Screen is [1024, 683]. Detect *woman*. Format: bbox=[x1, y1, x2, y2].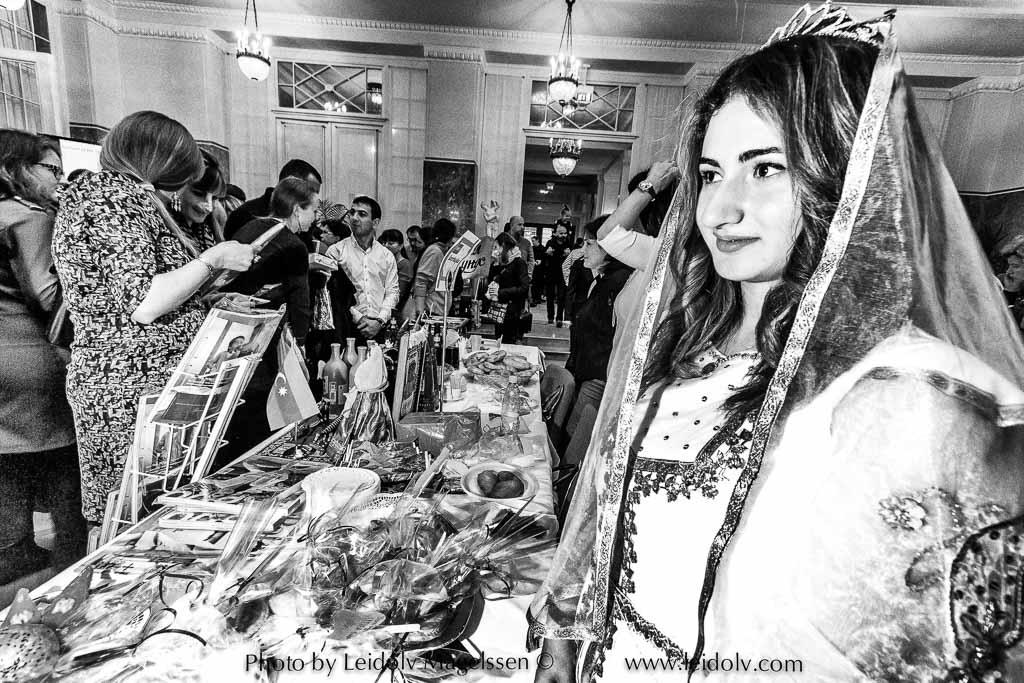
bbox=[547, 219, 644, 411].
